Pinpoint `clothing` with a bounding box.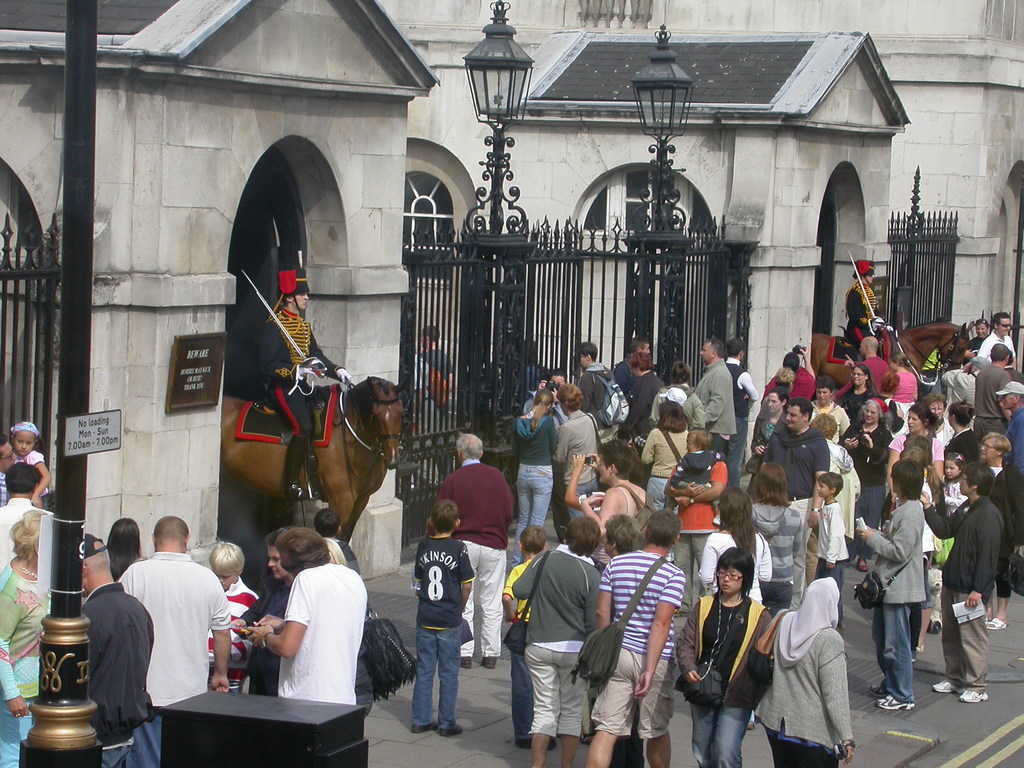
(867, 498, 925, 716).
